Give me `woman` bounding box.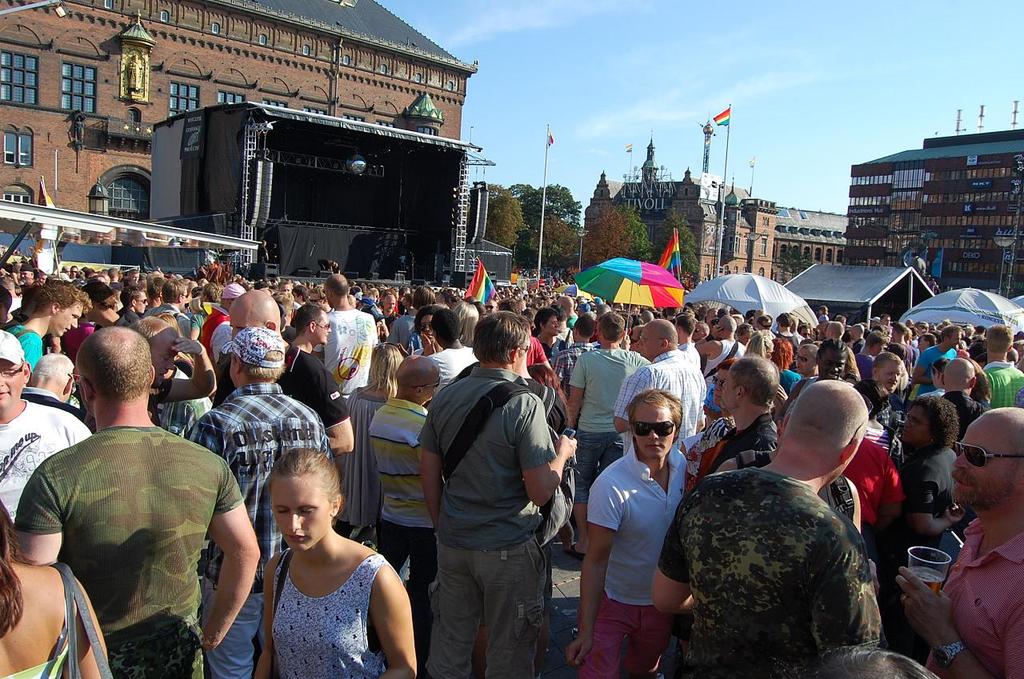
<region>0, 491, 109, 678</region>.
